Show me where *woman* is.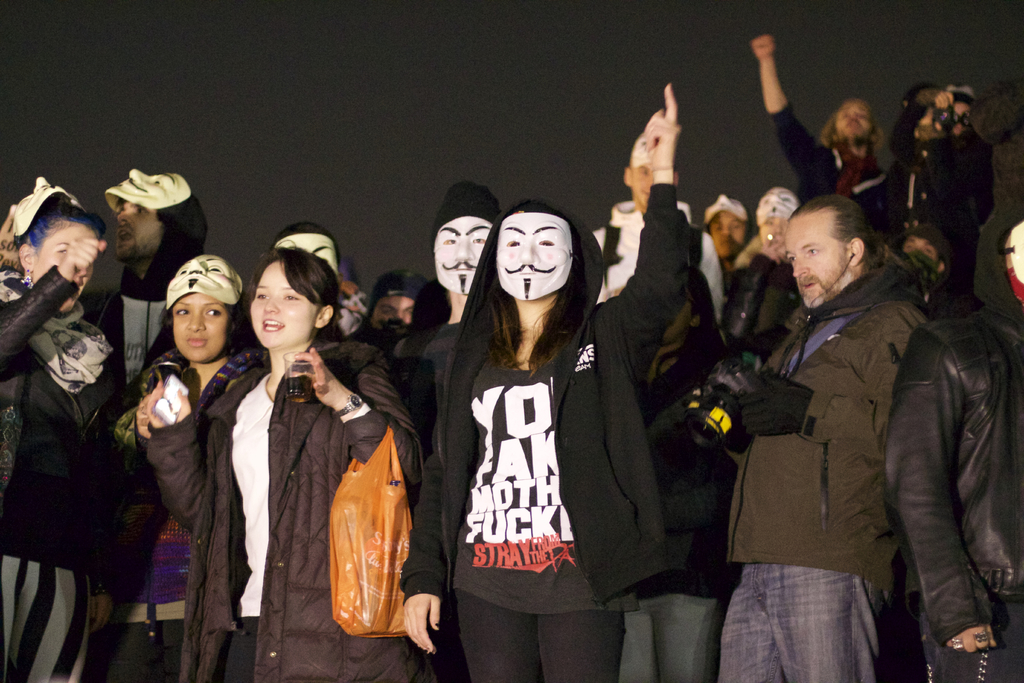
*woman* is at BBox(136, 248, 422, 682).
